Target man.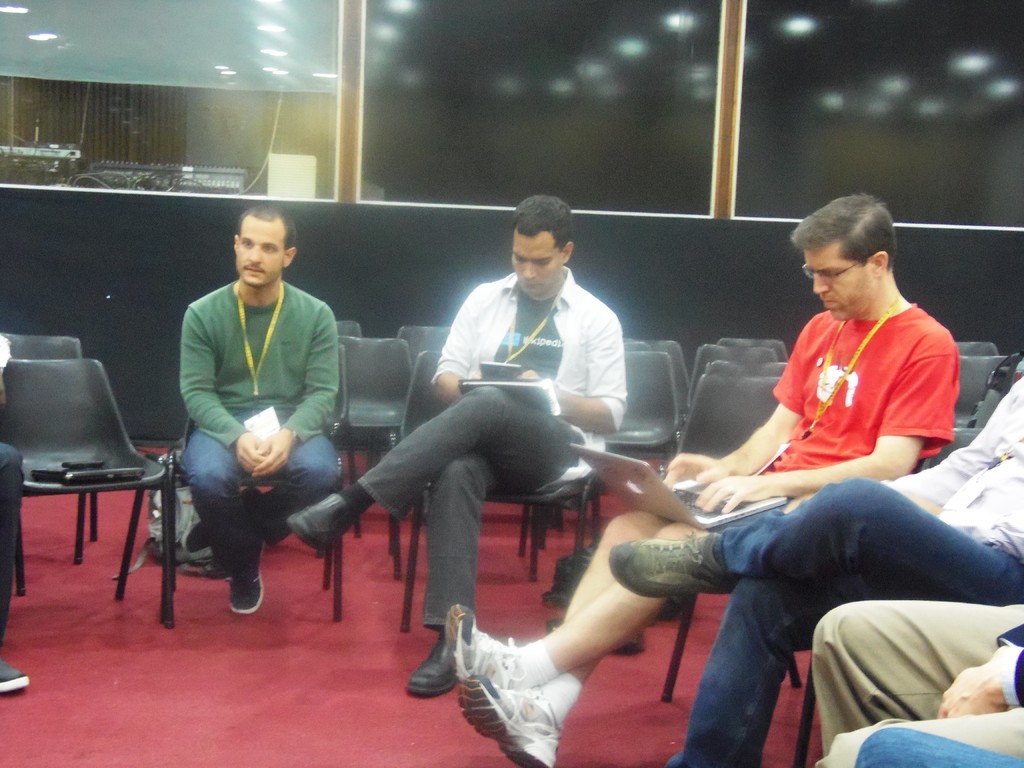
Target region: 810, 604, 1023, 765.
